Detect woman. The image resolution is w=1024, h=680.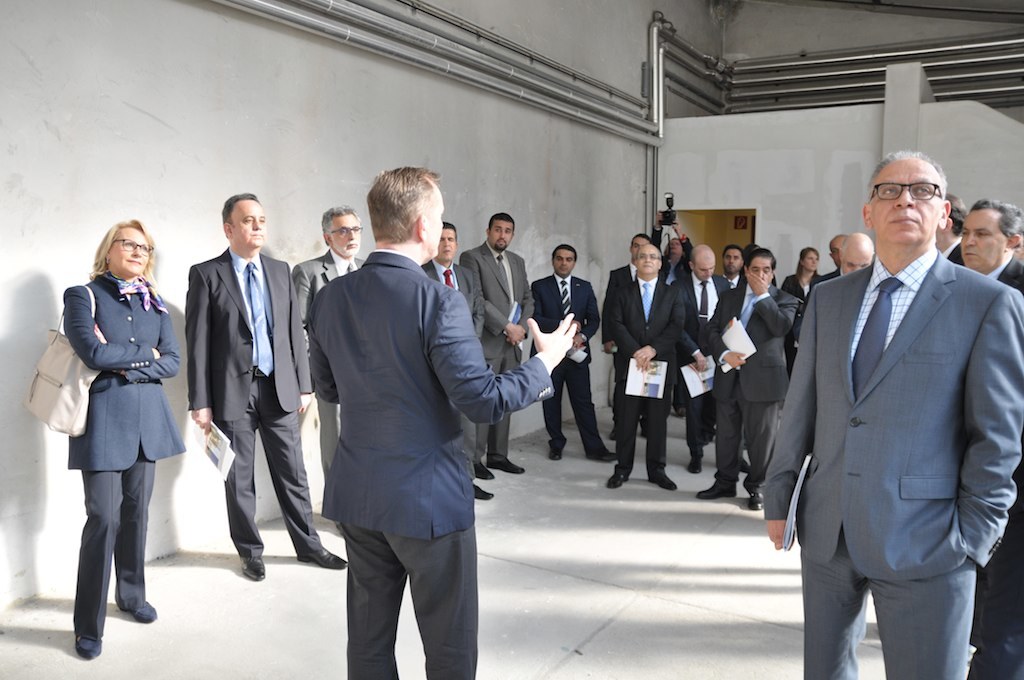
locate(62, 218, 186, 662).
